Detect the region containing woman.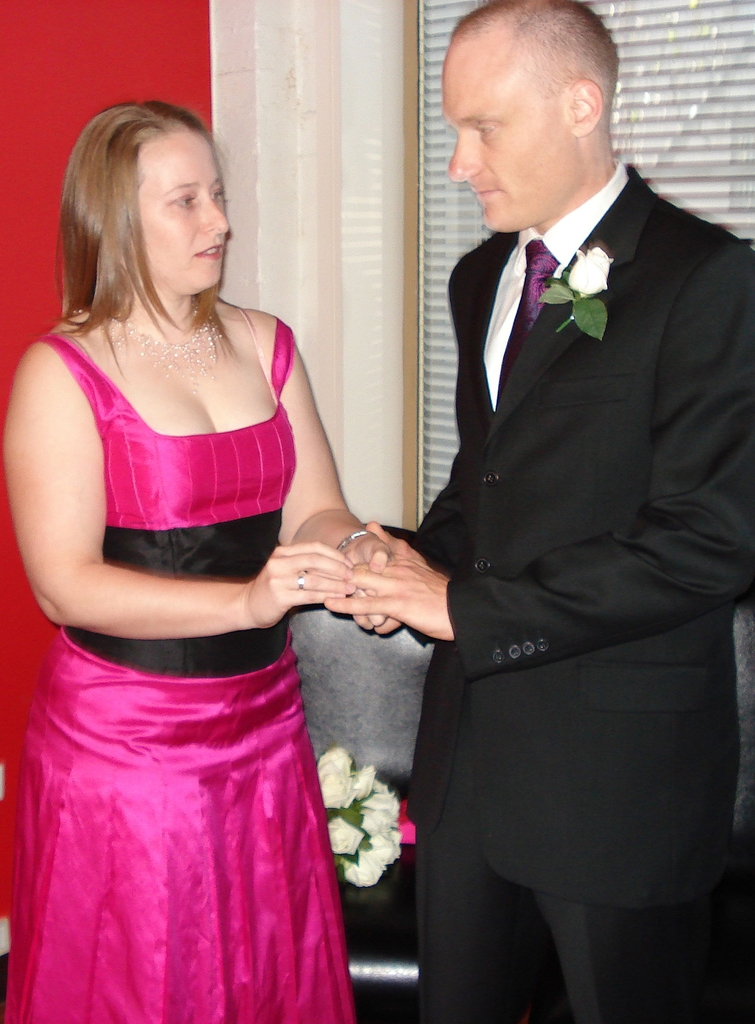
detection(6, 93, 412, 1017).
